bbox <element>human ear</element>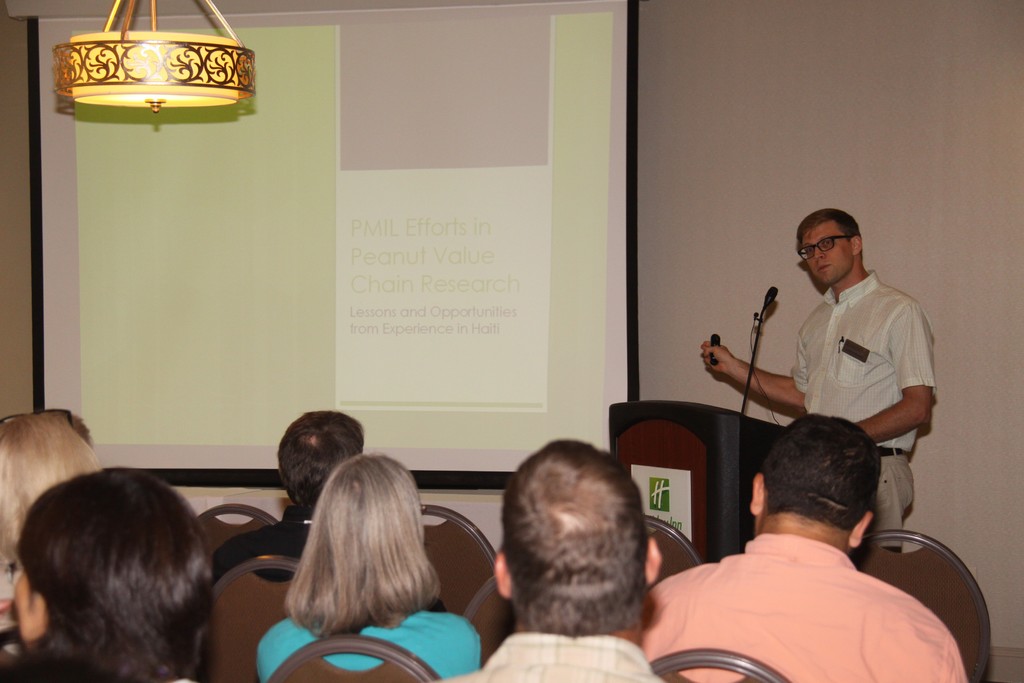
region(646, 536, 664, 587)
